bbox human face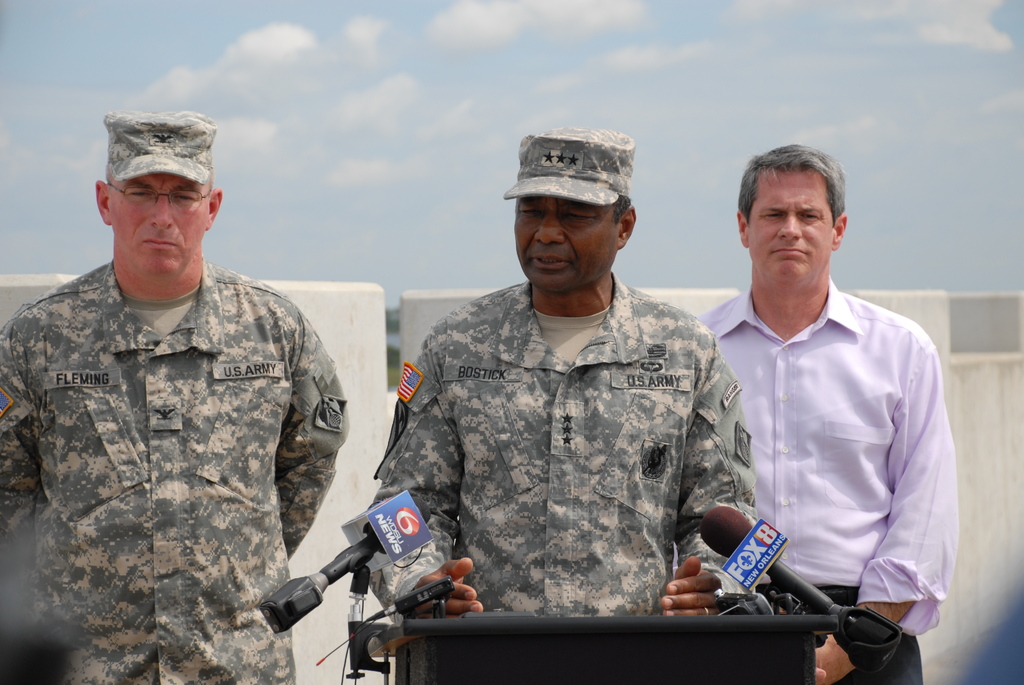
513, 193, 620, 289
